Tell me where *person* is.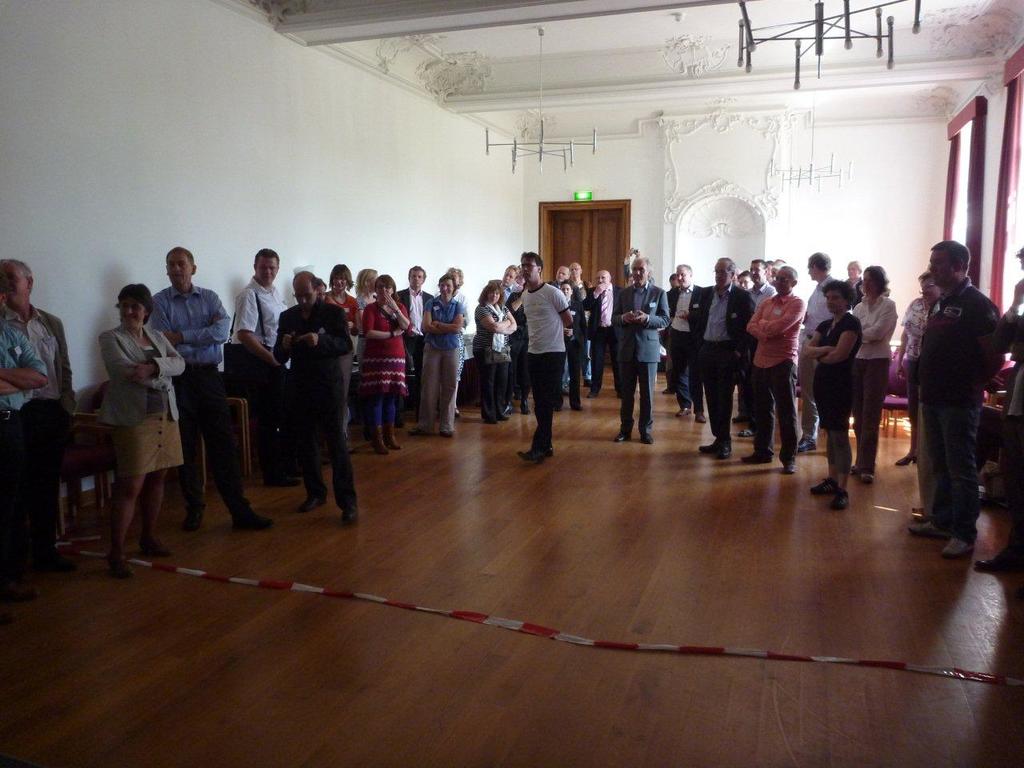
*person* is at (left=896, top=266, right=944, bottom=474).
